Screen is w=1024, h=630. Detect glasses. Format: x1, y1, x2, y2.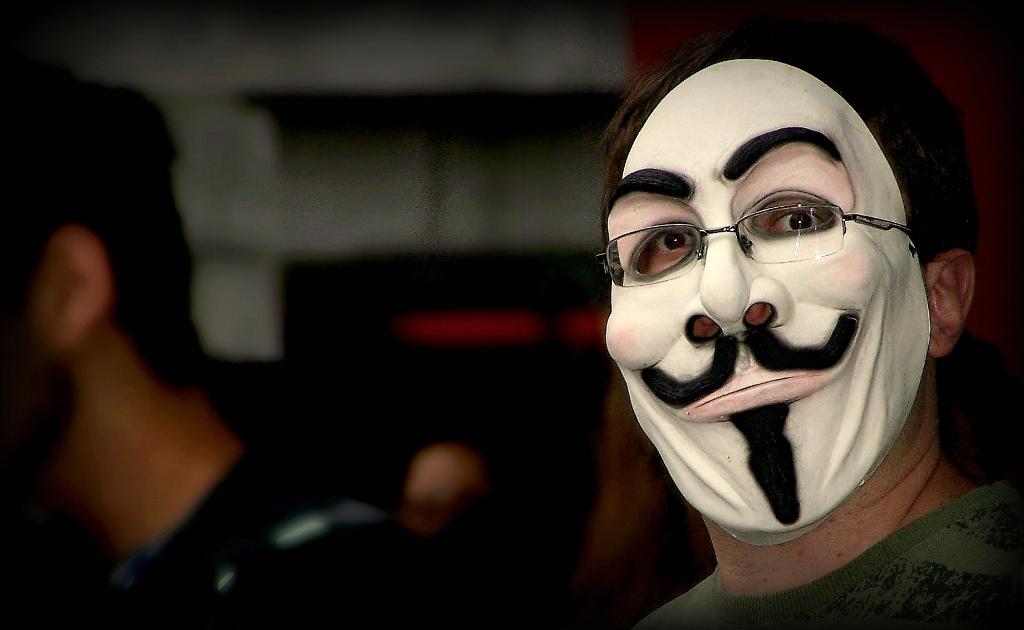
618, 174, 908, 283.
